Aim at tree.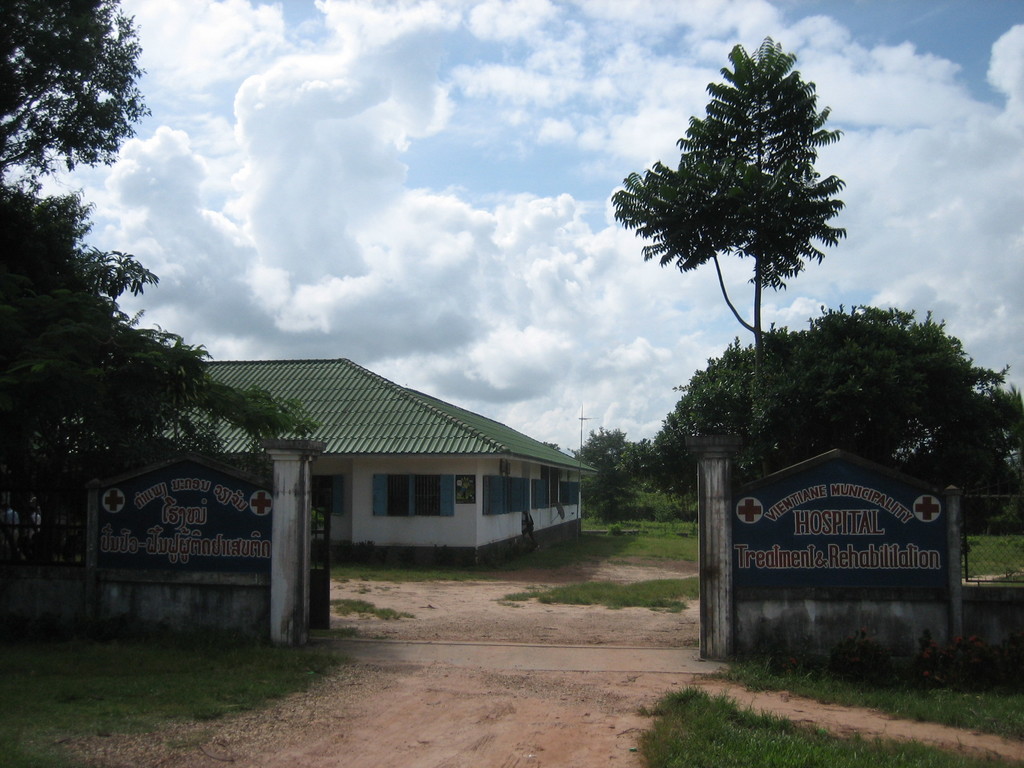
Aimed at {"x1": 0, "y1": 0, "x2": 307, "y2": 492}.
